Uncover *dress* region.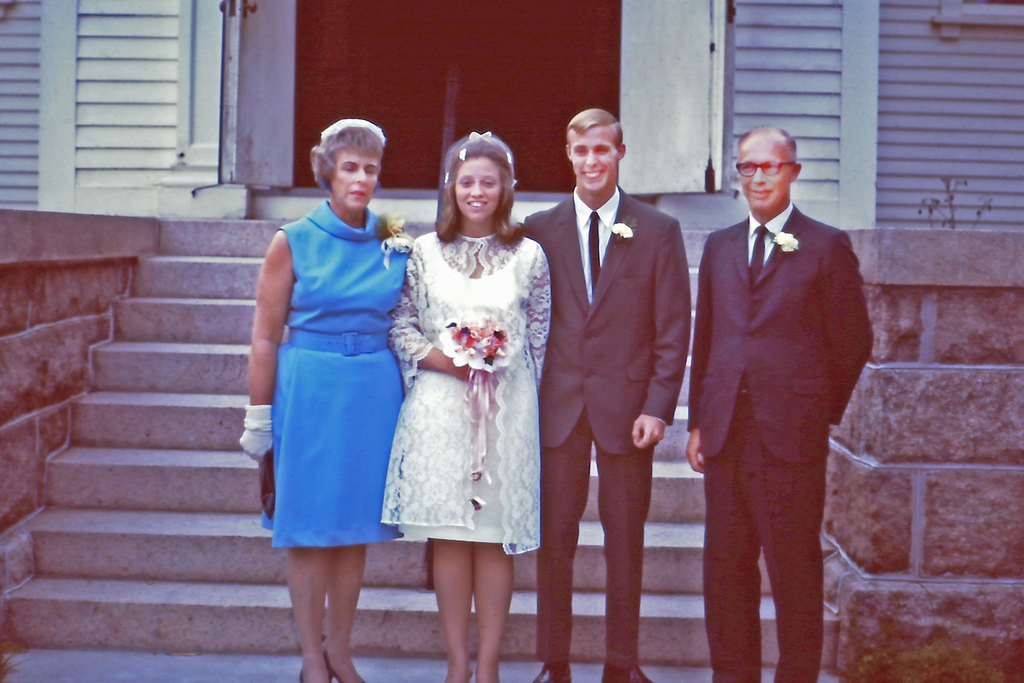
Uncovered: [left=261, top=198, right=408, bottom=548].
